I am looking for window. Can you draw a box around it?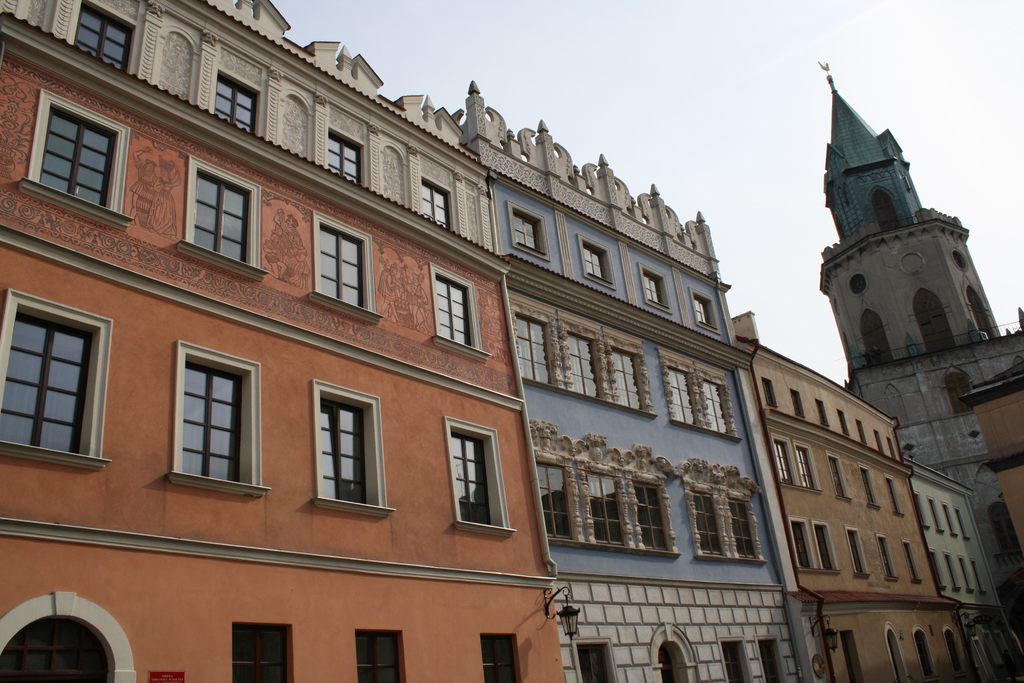
Sure, the bounding box is x1=656, y1=352, x2=708, y2=432.
